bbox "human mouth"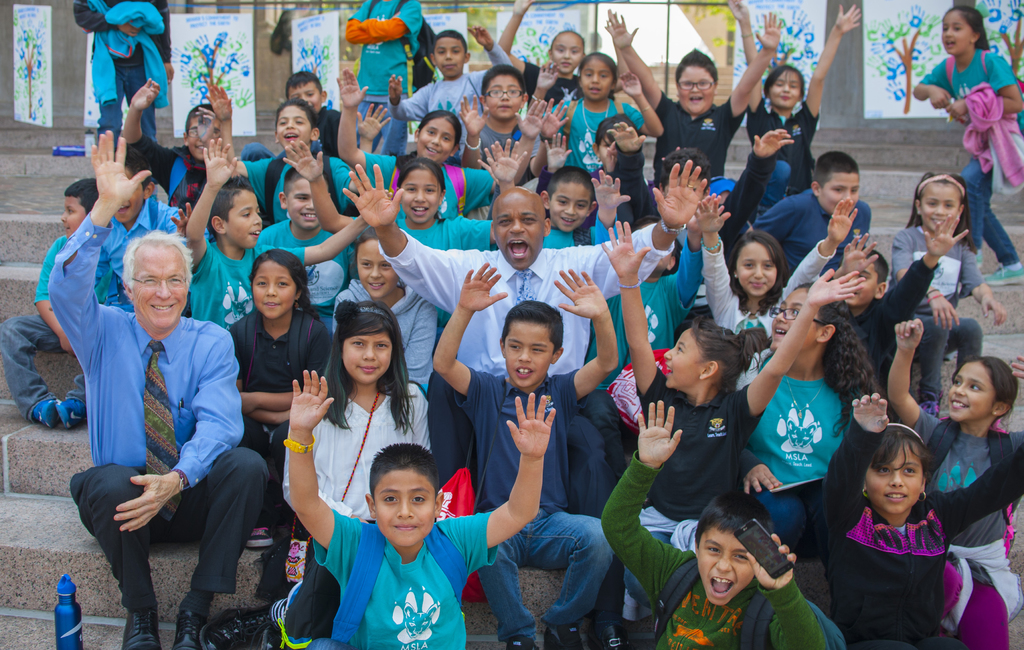
bbox=(748, 281, 764, 287)
